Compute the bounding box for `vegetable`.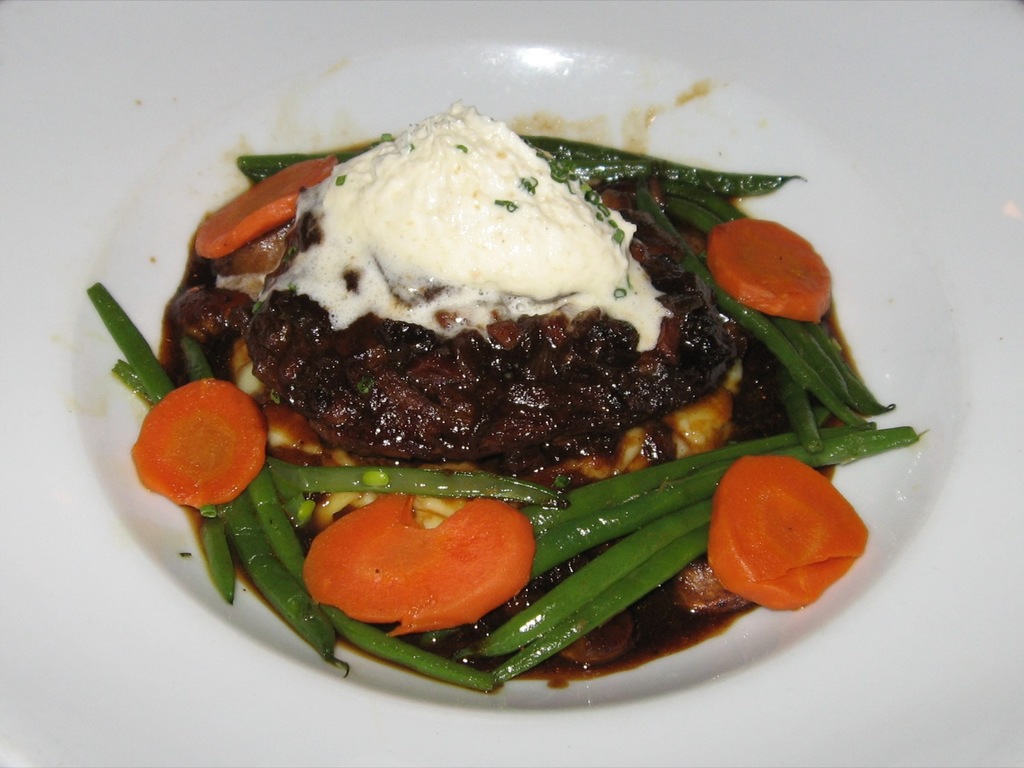
[x1=127, y1=374, x2=267, y2=506].
